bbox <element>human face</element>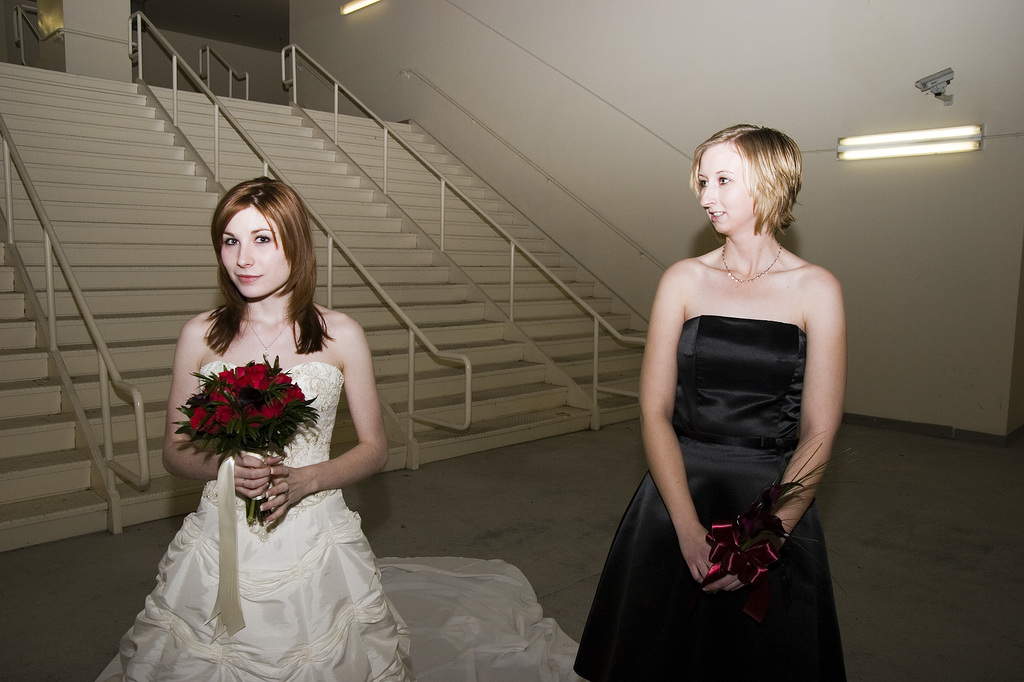
bbox=[698, 141, 753, 239]
